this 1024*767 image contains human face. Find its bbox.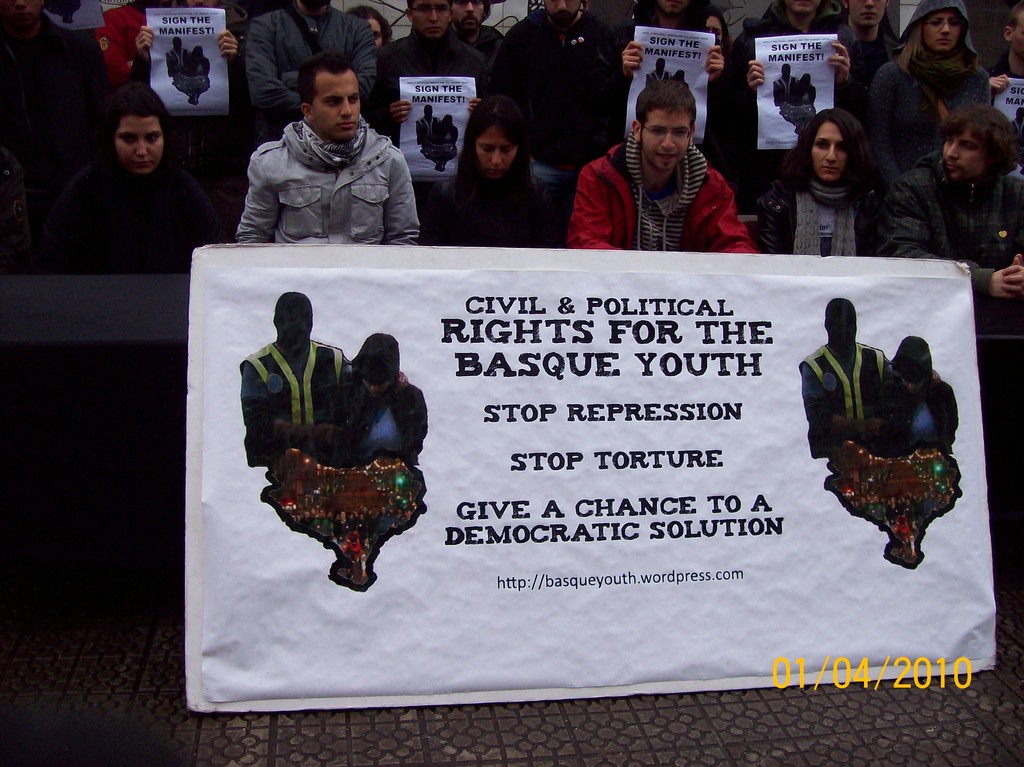
bbox=(411, 0, 449, 39).
